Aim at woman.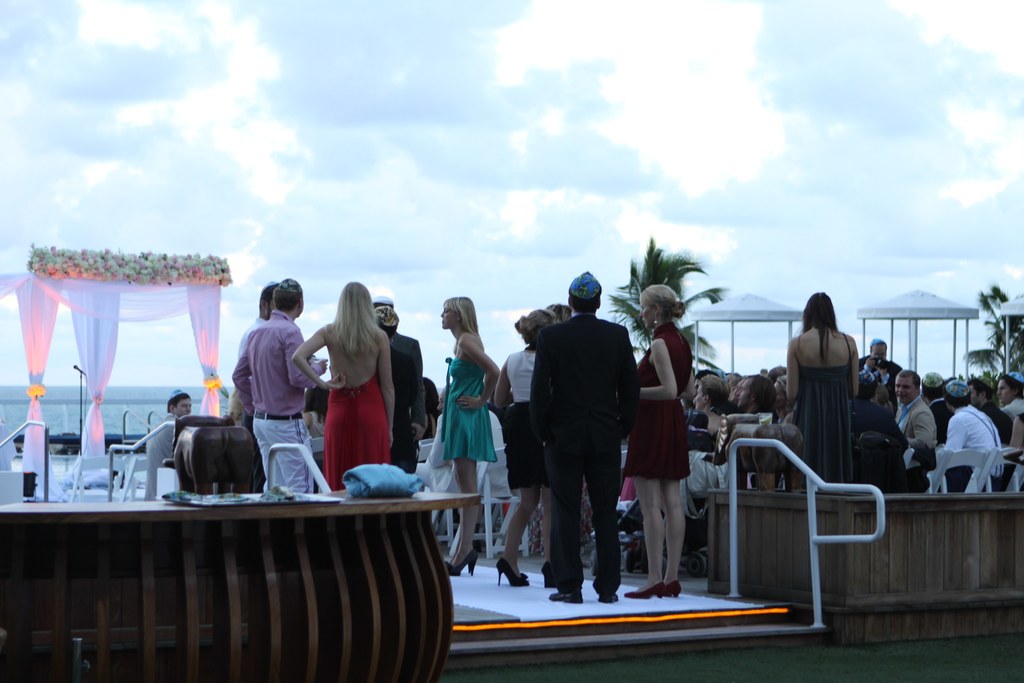
Aimed at bbox=[993, 368, 1023, 420].
